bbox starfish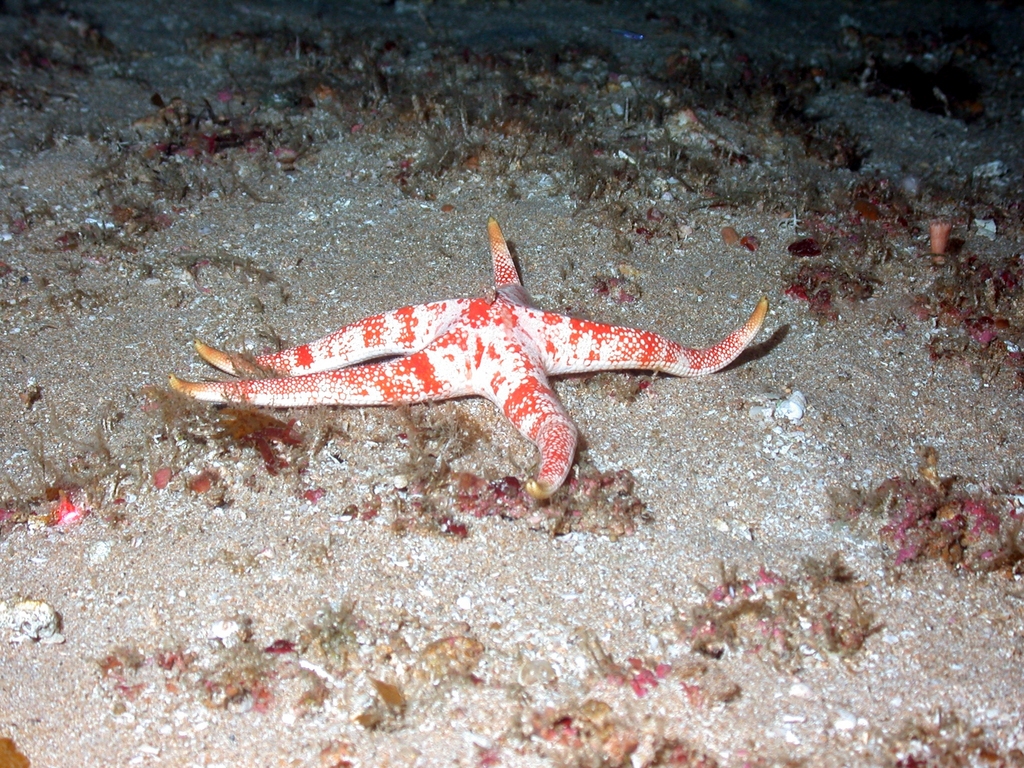
Rect(168, 216, 769, 500)
